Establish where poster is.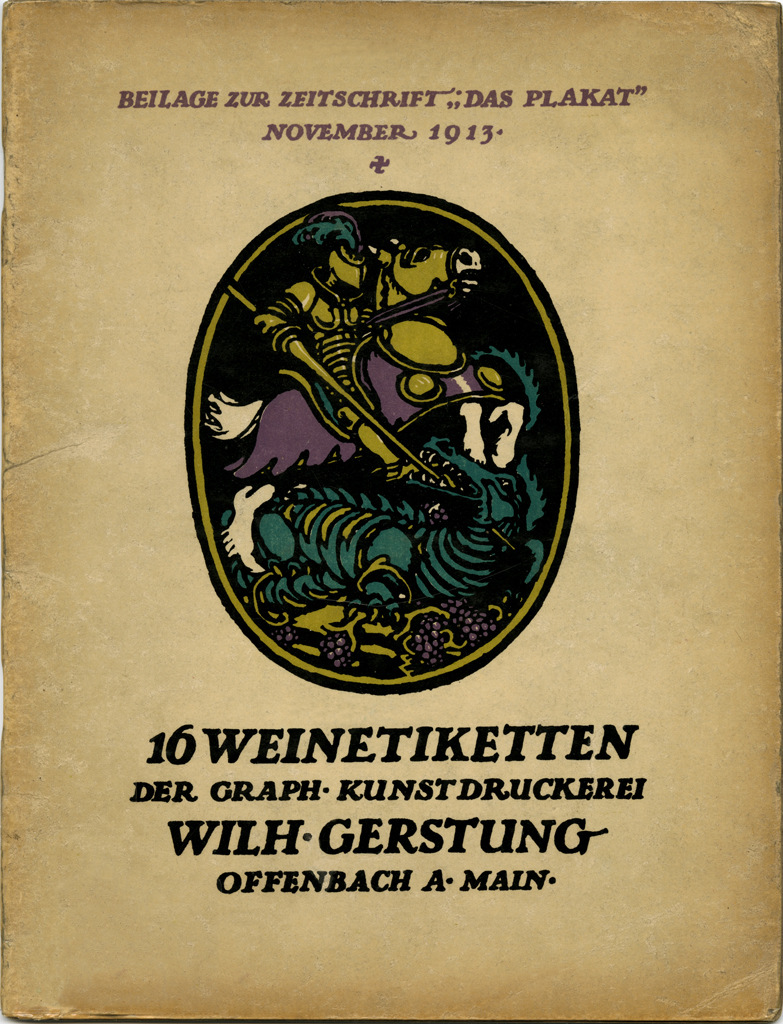
Established at bbox=[0, 0, 782, 1023].
